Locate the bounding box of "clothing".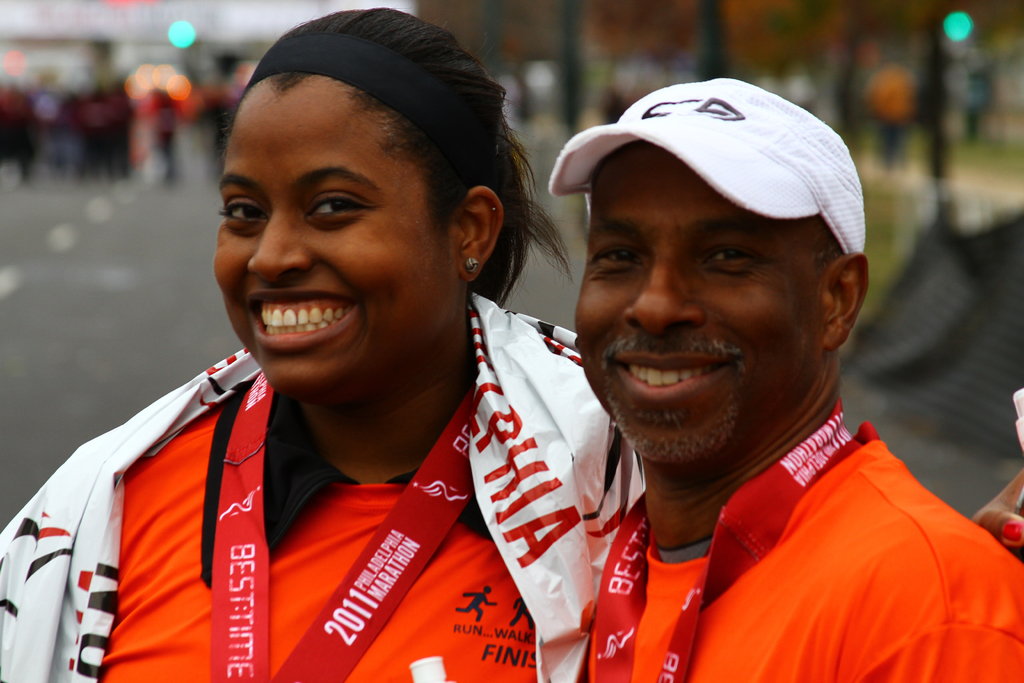
Bounding box: <region>630, 422, 1023, 682</region>.
